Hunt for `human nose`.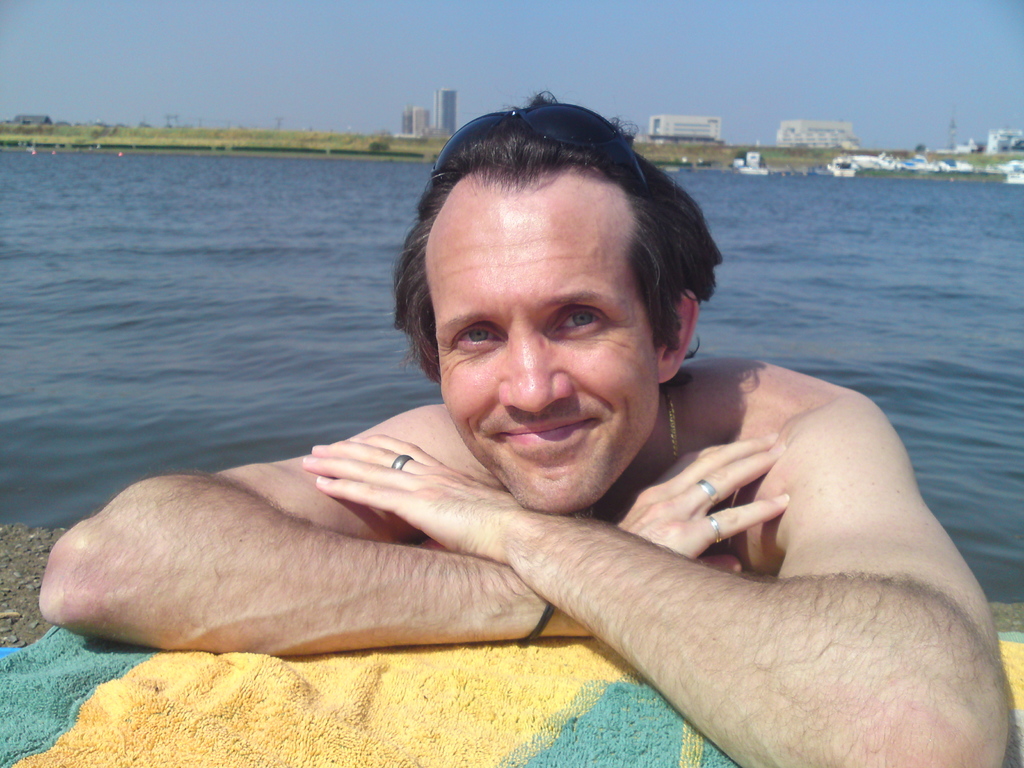
Hunted down at bbox(497, 330, 571, 414).
